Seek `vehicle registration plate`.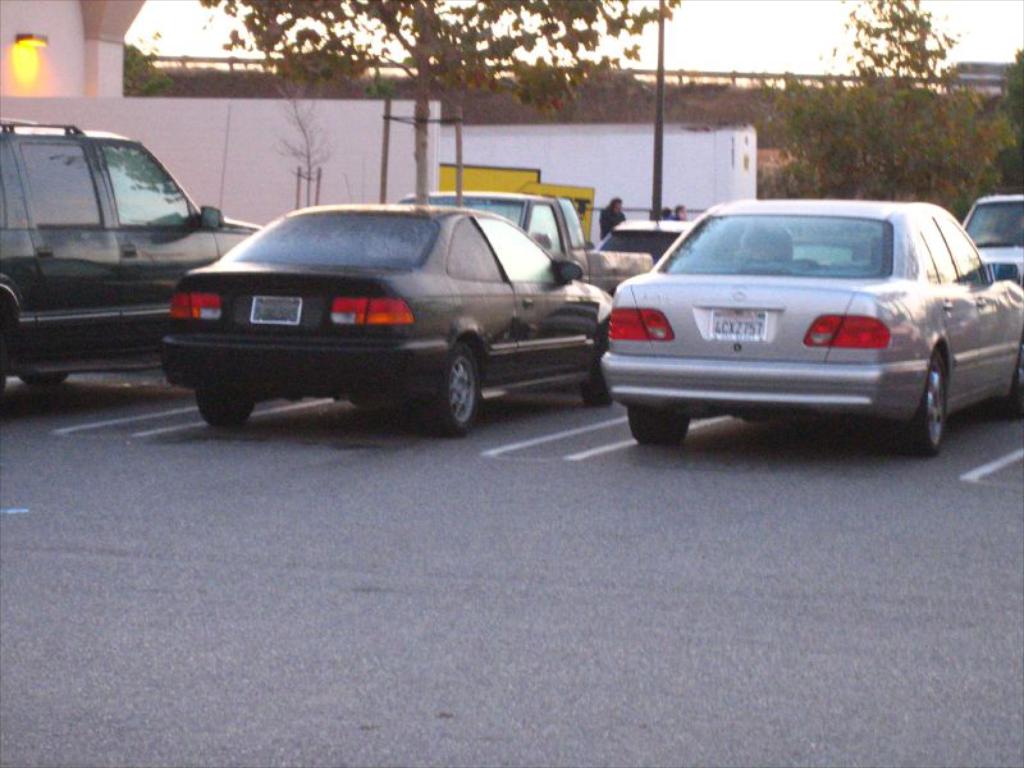
crop(251, 293, 302, 326).
